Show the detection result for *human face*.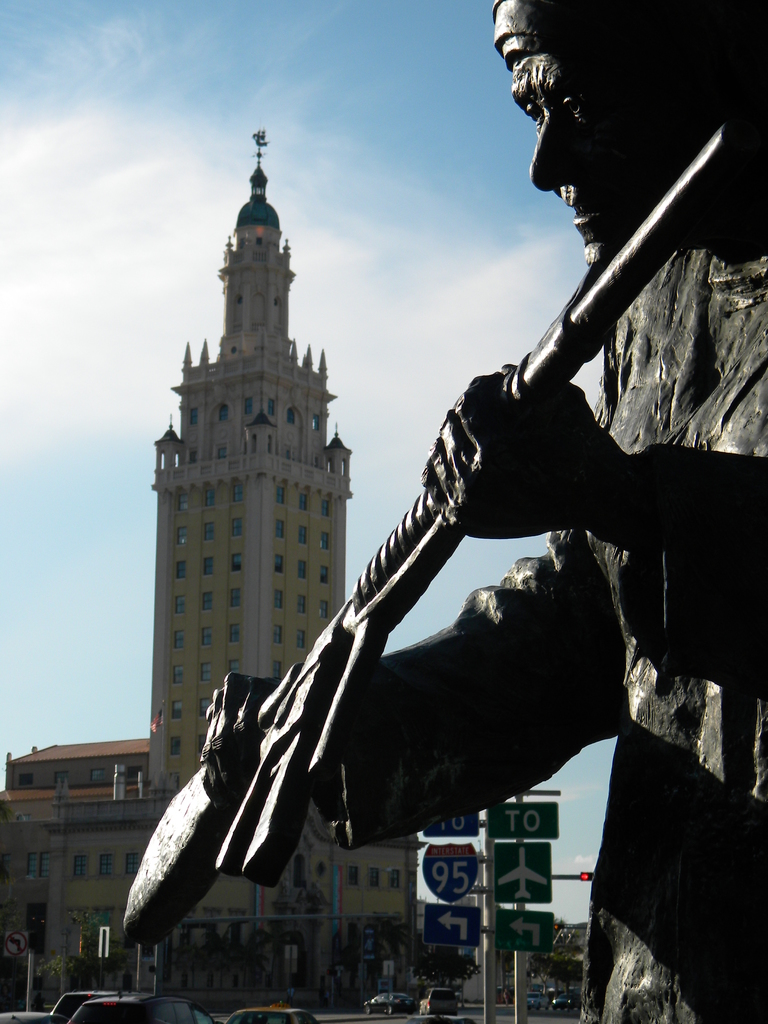
BBox(509, 46, 696, 266).
